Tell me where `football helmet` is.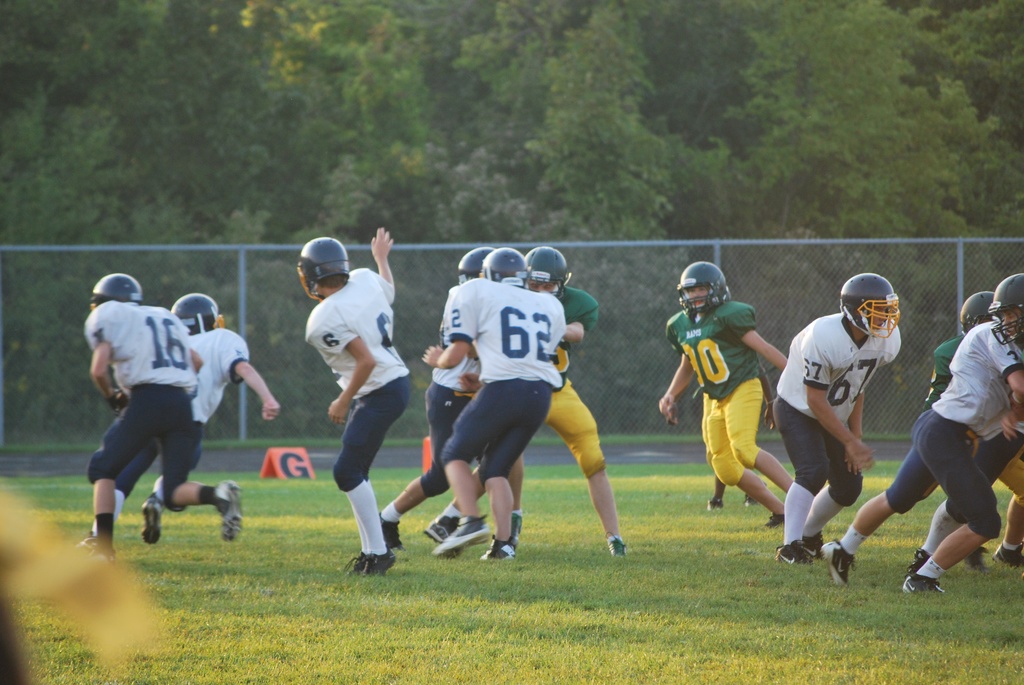
`football helmet` is at region(991, 272, 1023, 350).
